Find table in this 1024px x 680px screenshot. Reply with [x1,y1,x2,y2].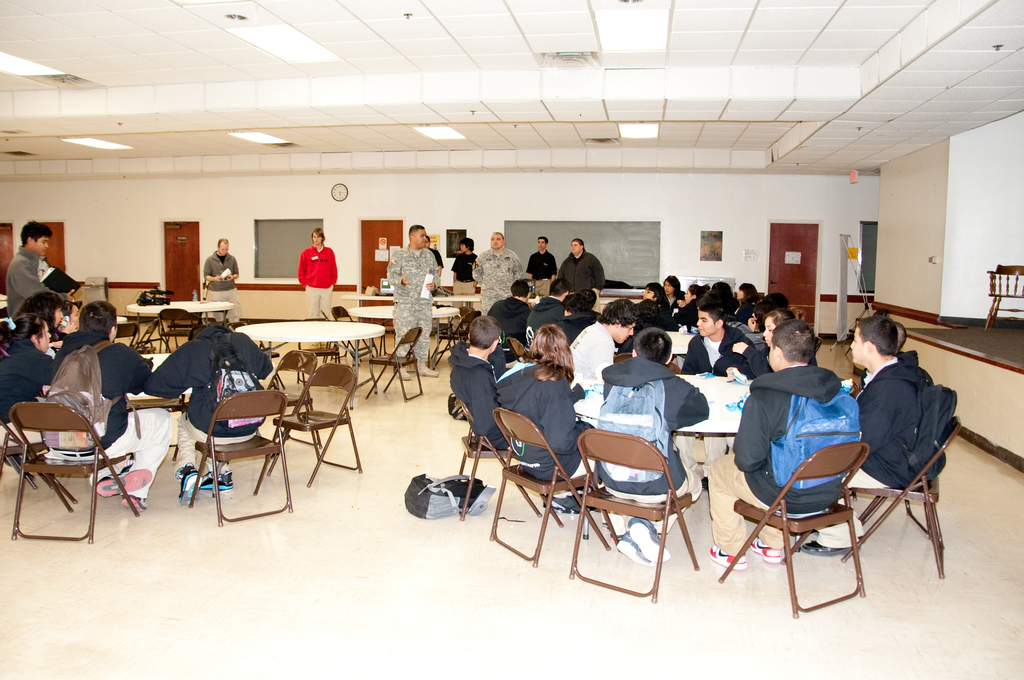
[440,293,480,302].
